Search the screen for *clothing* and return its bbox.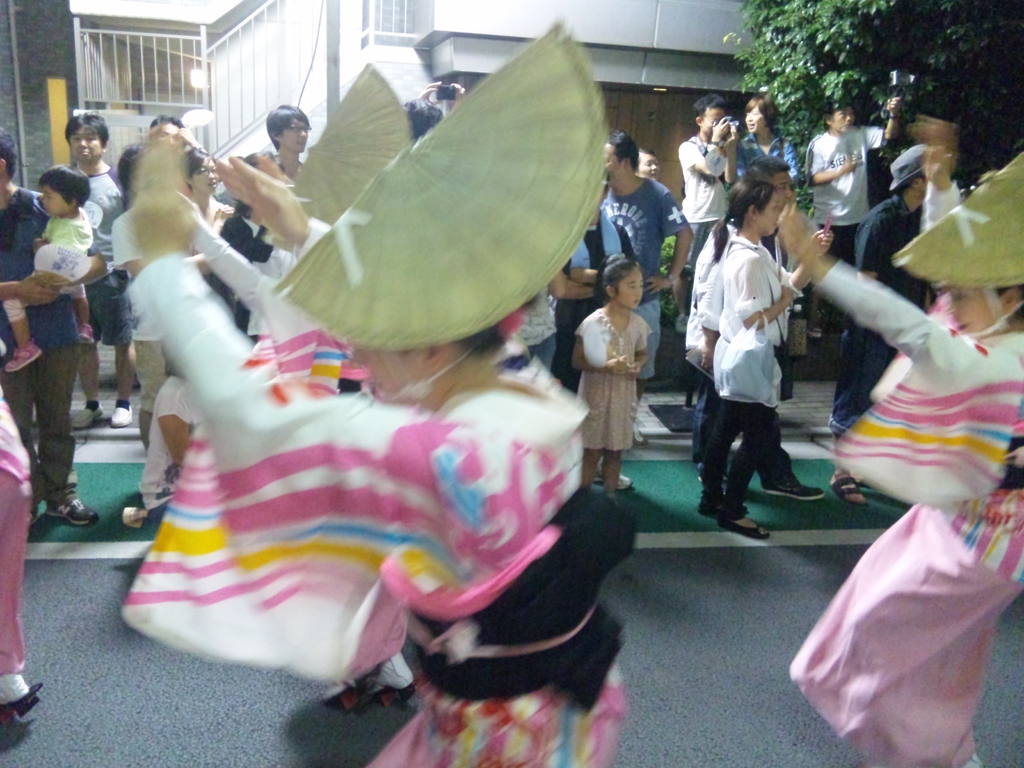
Found: {"x1": 823, "y1": 192, "x2": 935, "y2": 441}.
